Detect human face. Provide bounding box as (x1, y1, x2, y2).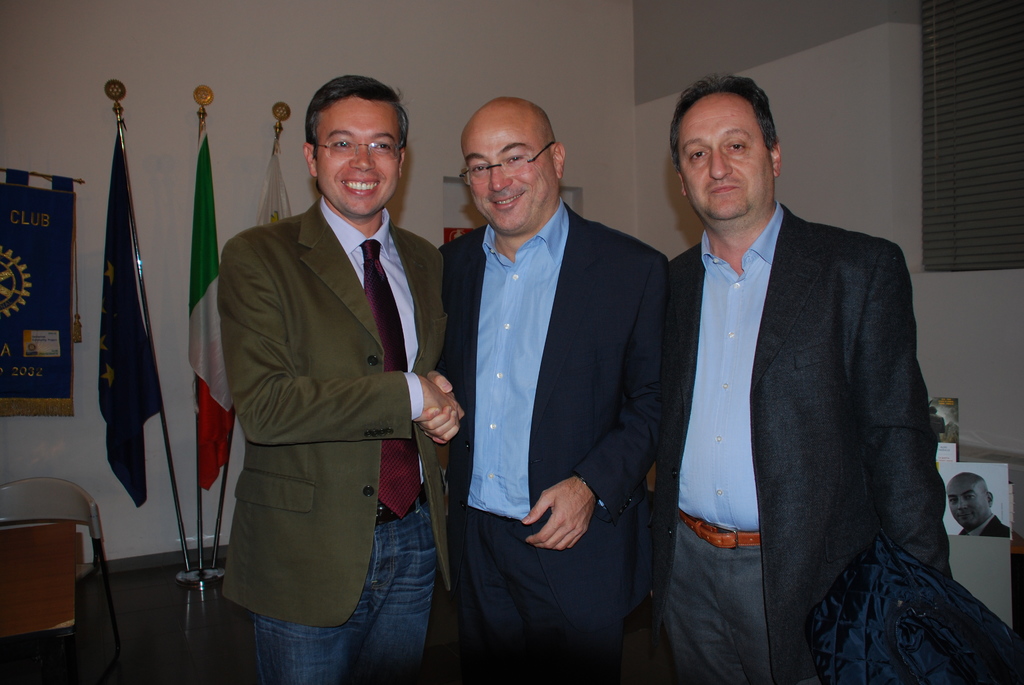
(680, 93, 771, 219).
